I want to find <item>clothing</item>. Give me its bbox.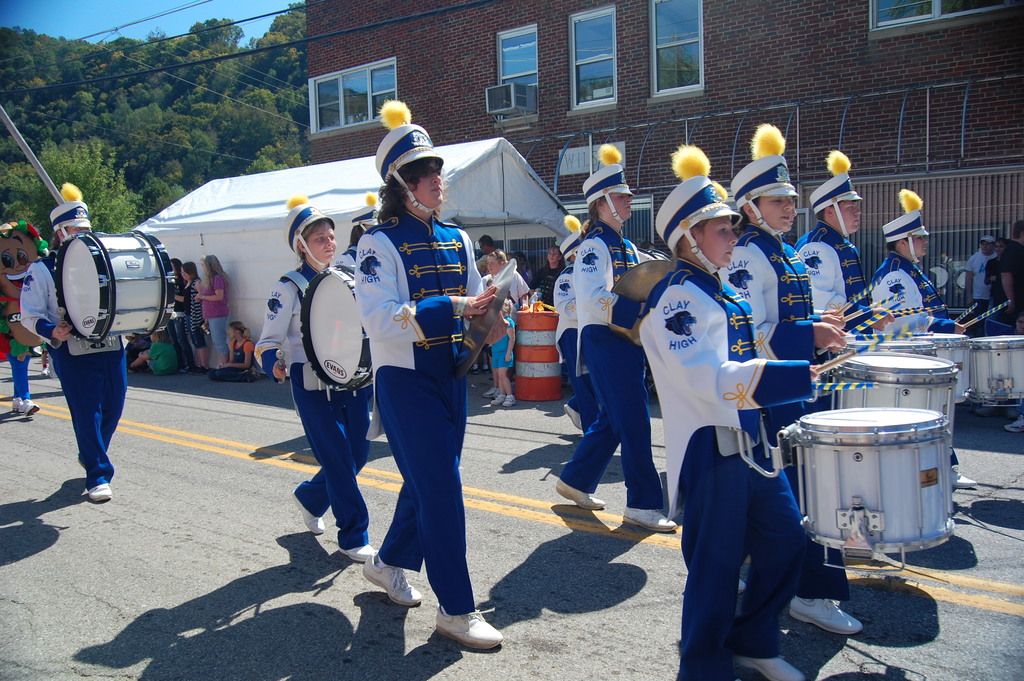
select_region(960, 250, 995, 335).
